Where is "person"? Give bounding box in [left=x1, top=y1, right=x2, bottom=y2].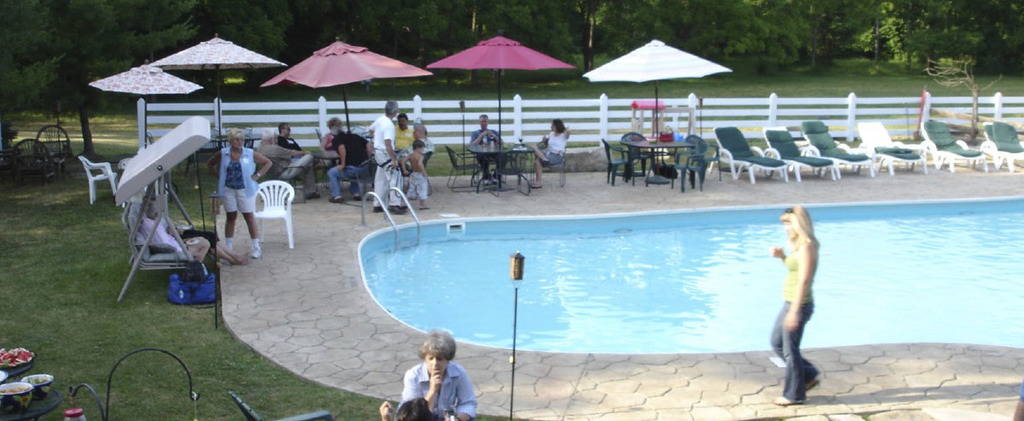
[left=468, top=114, right=507, bottom=179].
